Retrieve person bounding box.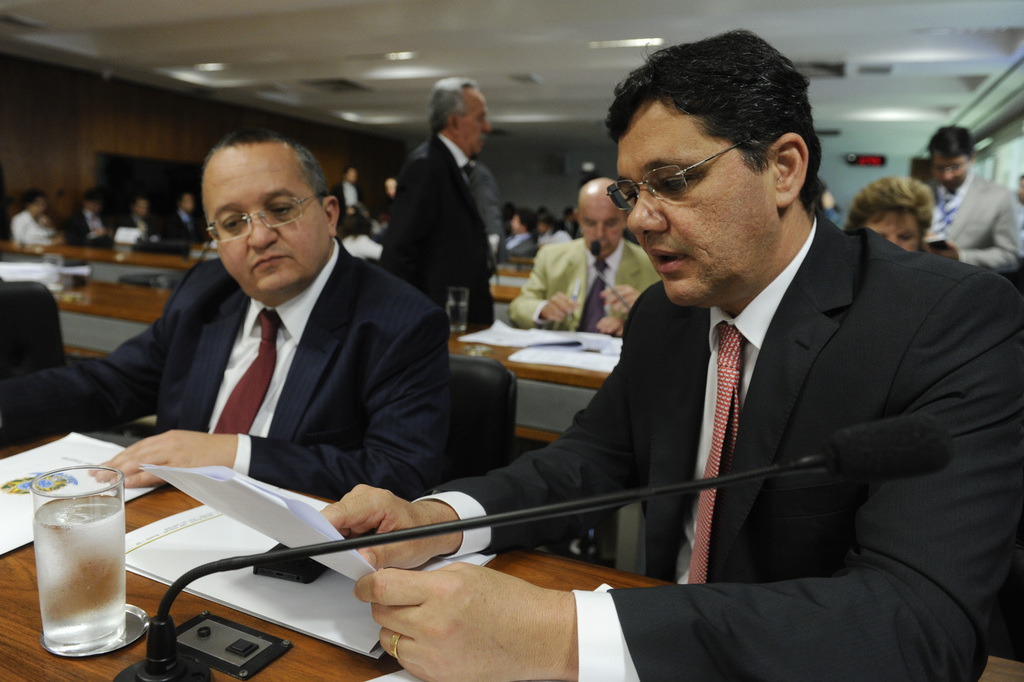
Bounding box: locate(68, 191, 113, 243).
